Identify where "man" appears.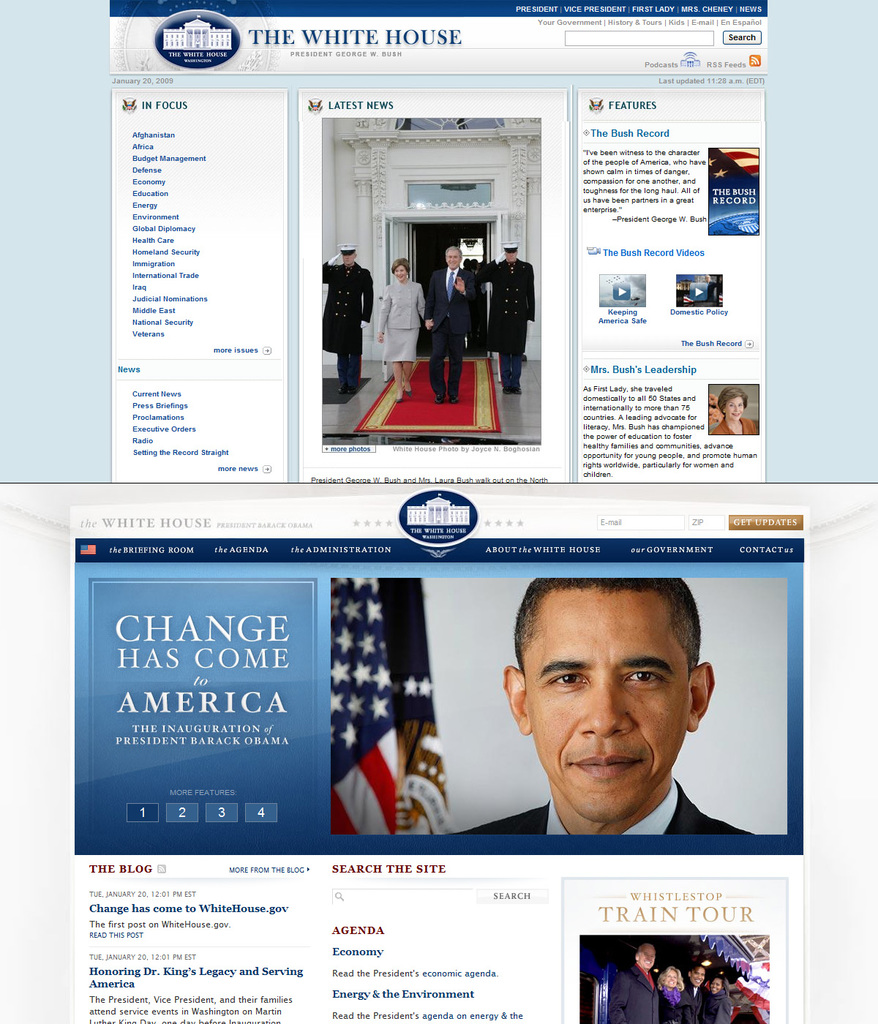
Appears at (610, 941, 658, 1023).
